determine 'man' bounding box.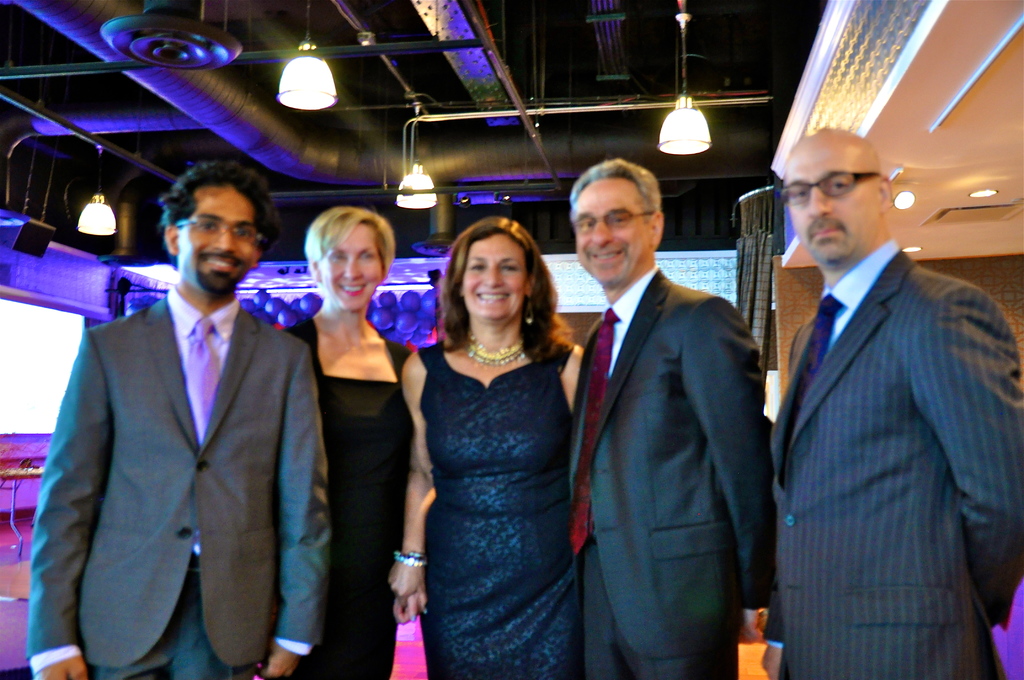
Determined: bbox(773, 131, 1023, 679).
